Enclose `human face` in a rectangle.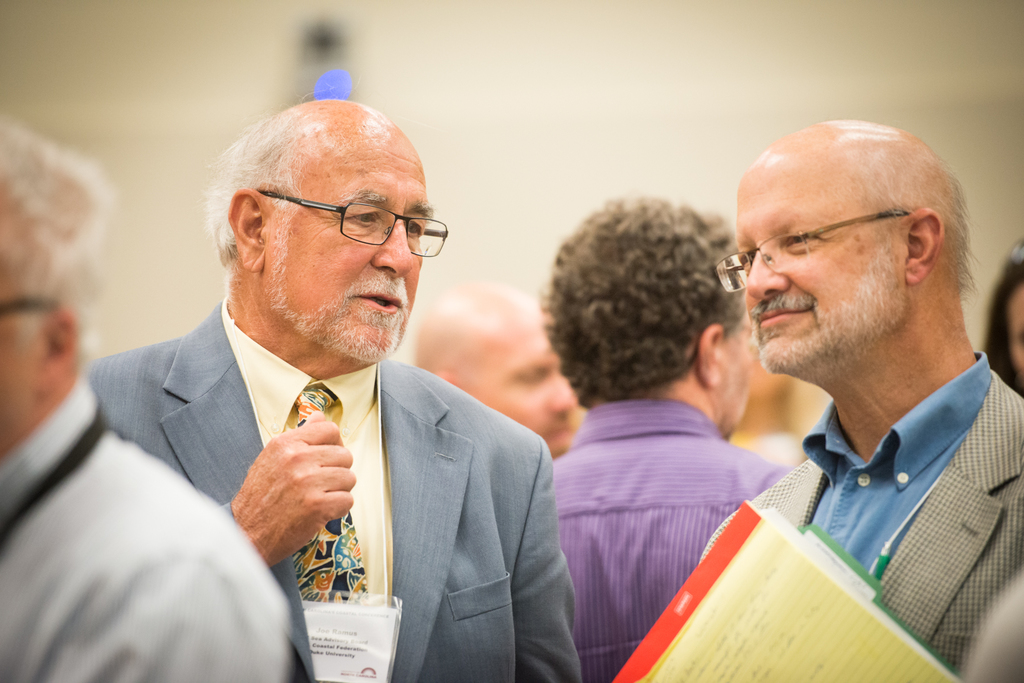
(left=0, top=201, right=46, bottom=457).
